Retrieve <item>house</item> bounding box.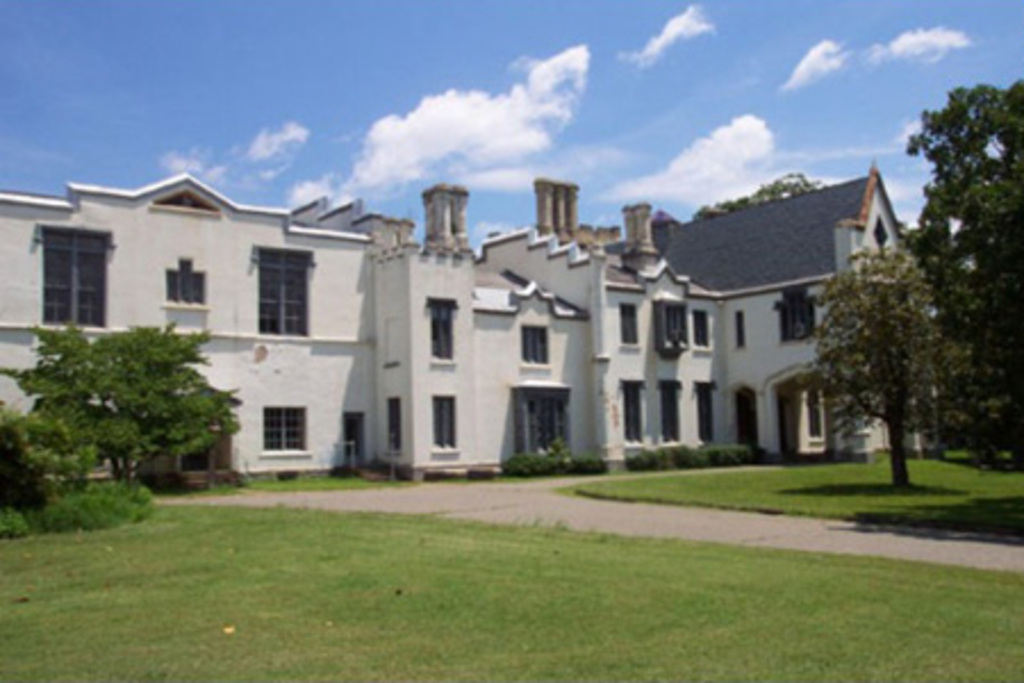
Bounding box: {"x1": 0, "y1": 171, "x2": 378, "y2": 474}.
